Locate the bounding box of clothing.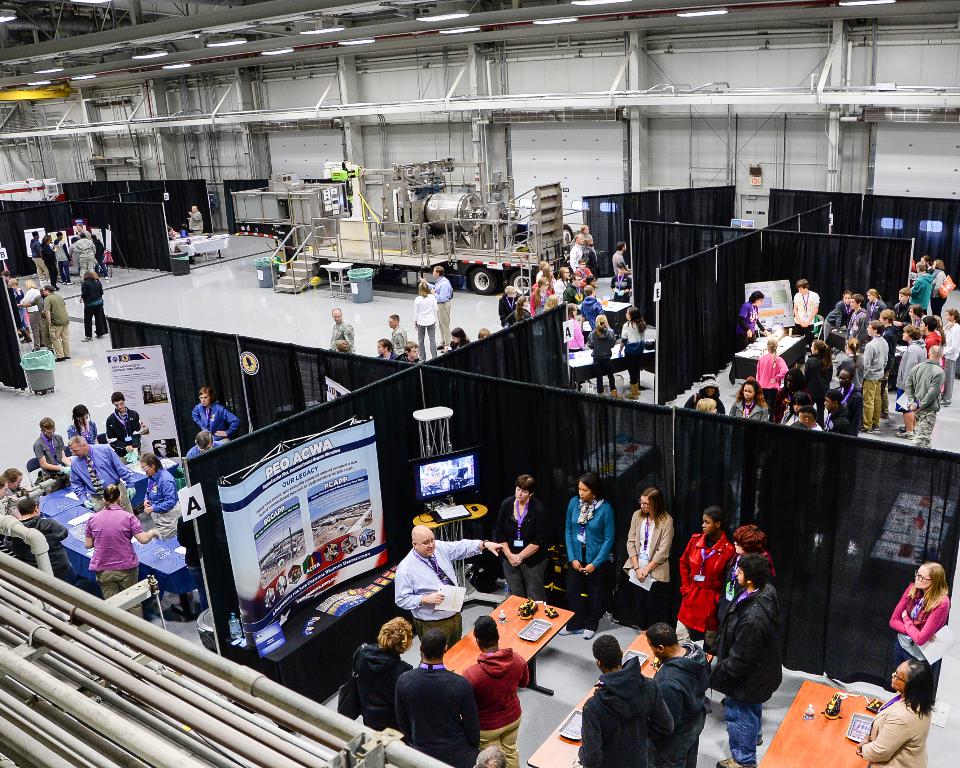
Bounding box: [left=909, top=270, right=929, bottom=311].
